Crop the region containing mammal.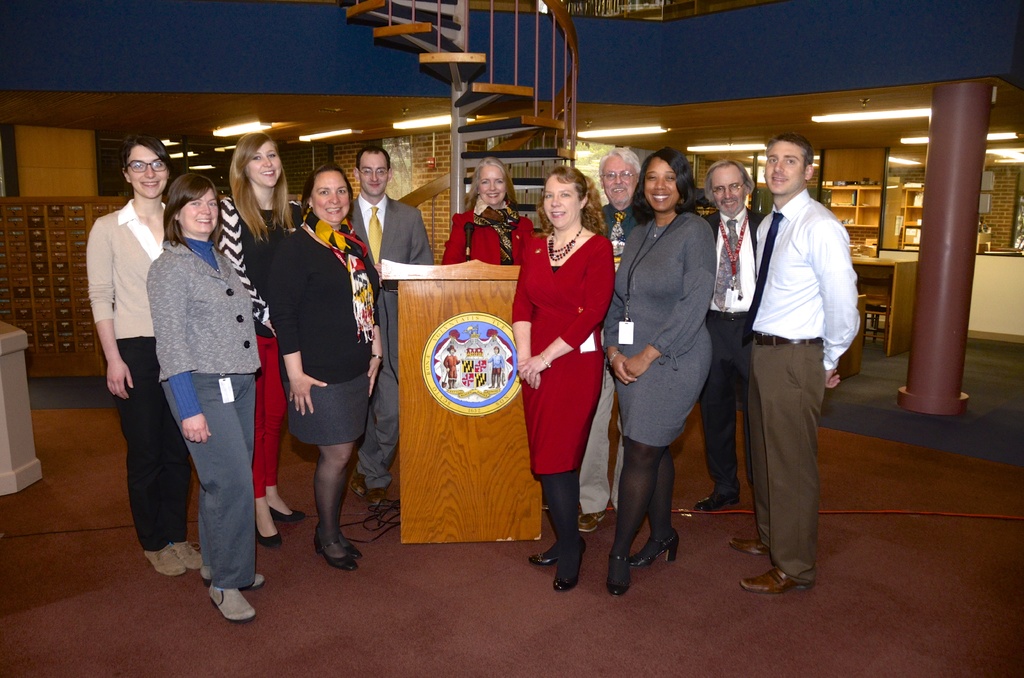
Crop region: x1=444 y1=154 x2=535 y2=262.
